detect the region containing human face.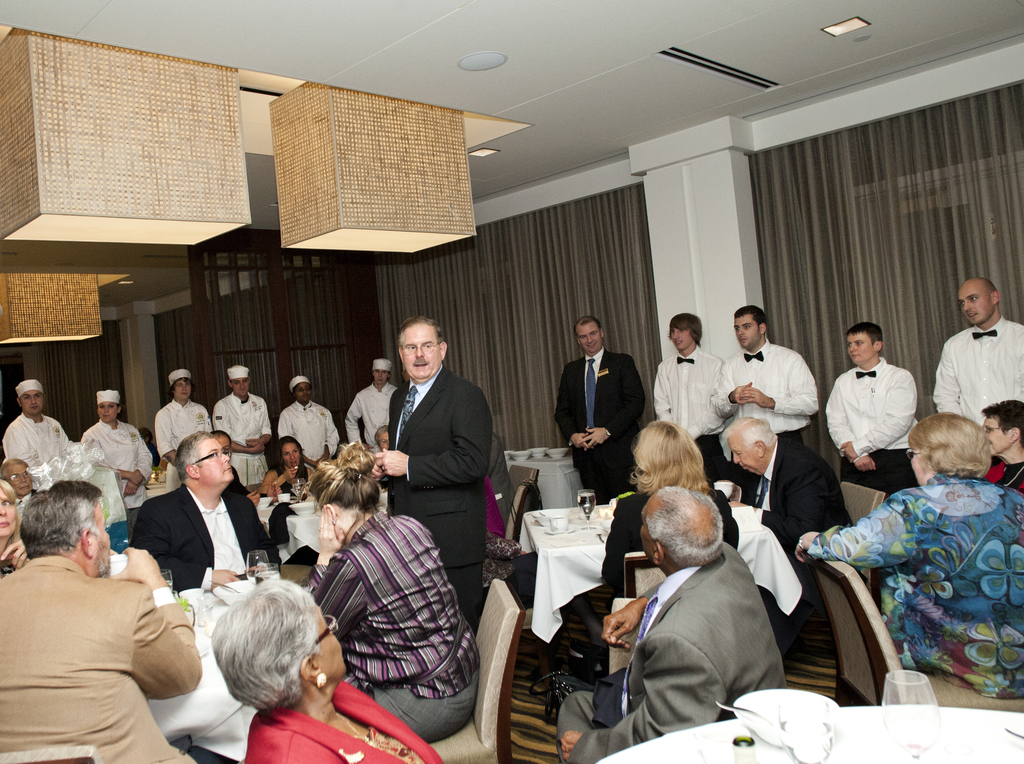
[733,313,757,349].
